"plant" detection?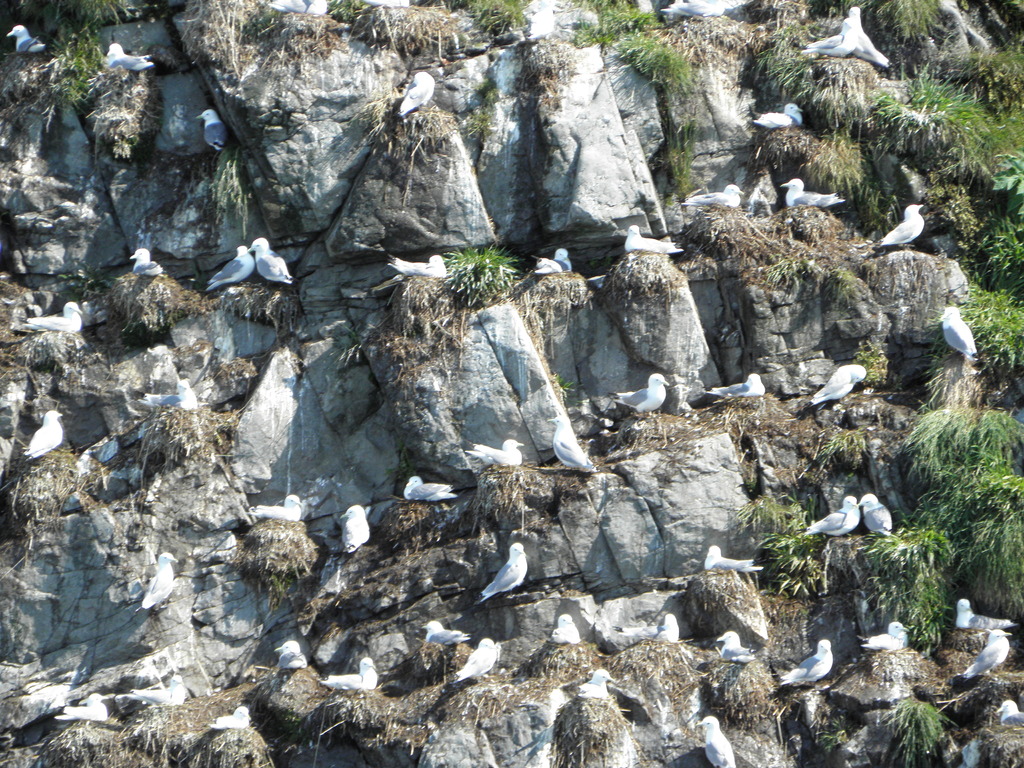
739:16:839:129
